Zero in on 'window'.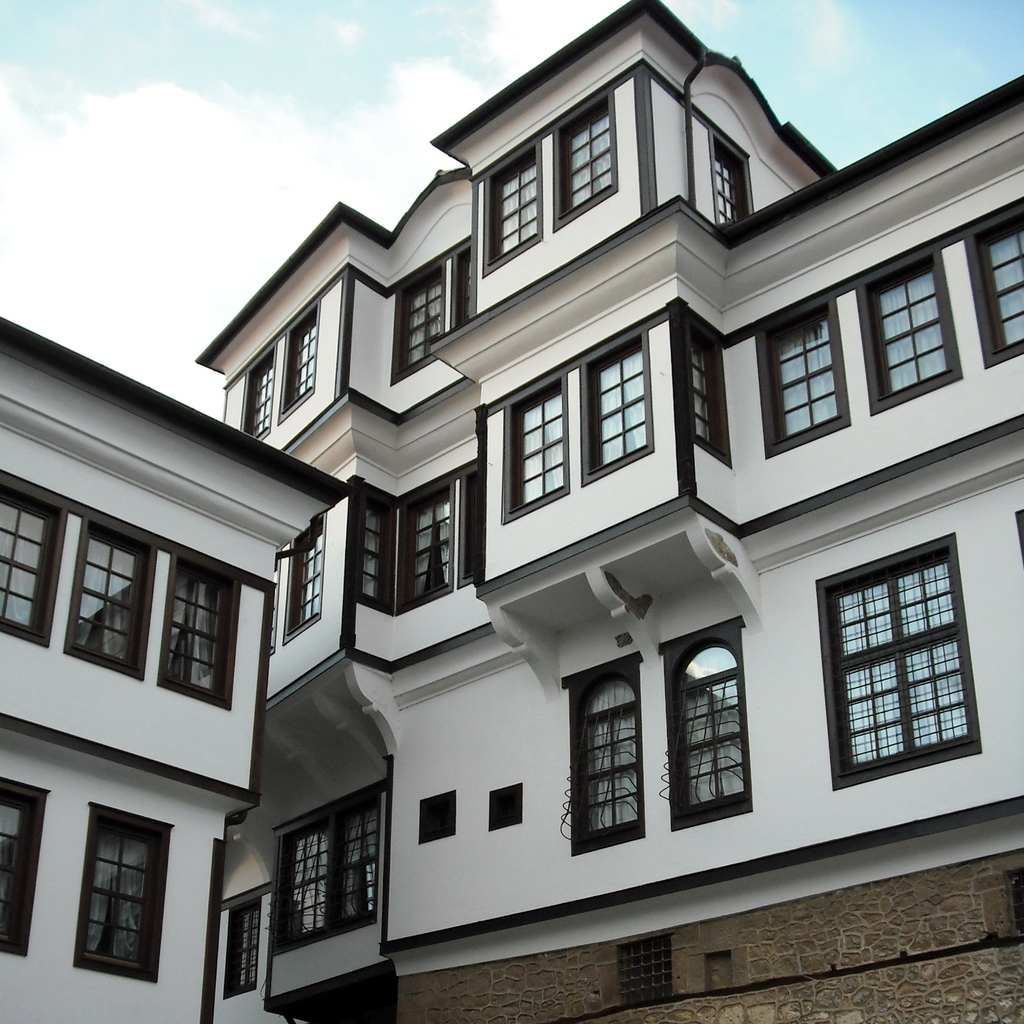
Zeroed in: 959 205 1023 376.
